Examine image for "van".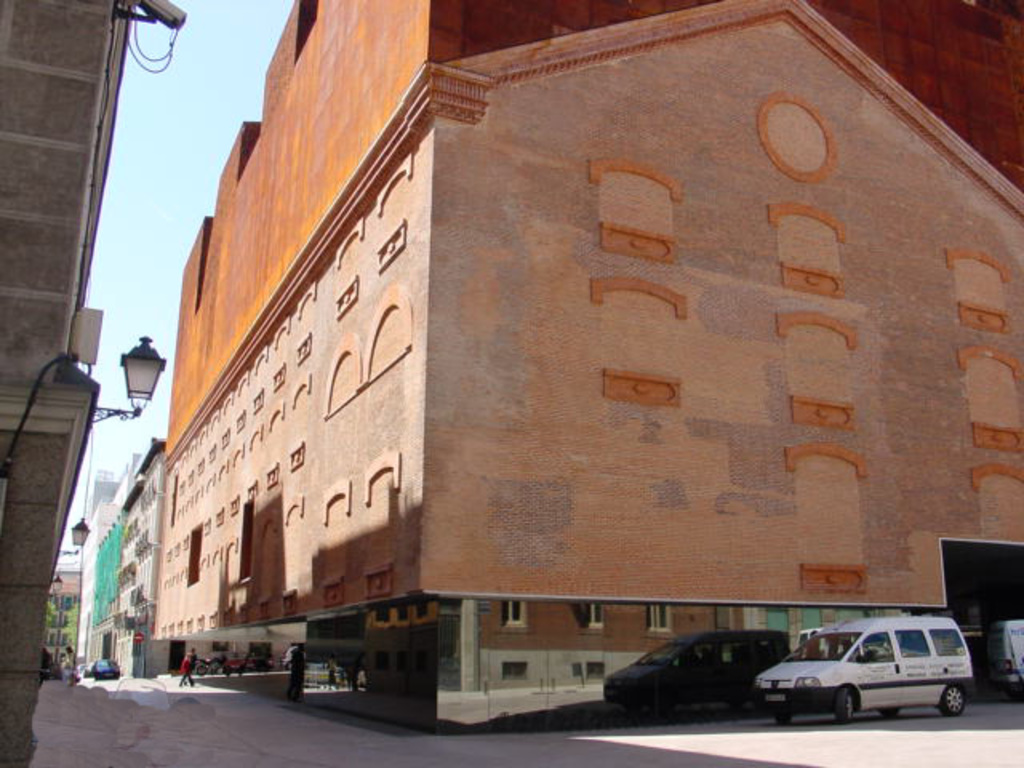
Examination result: Rect(986, 621, 1022, 706).
